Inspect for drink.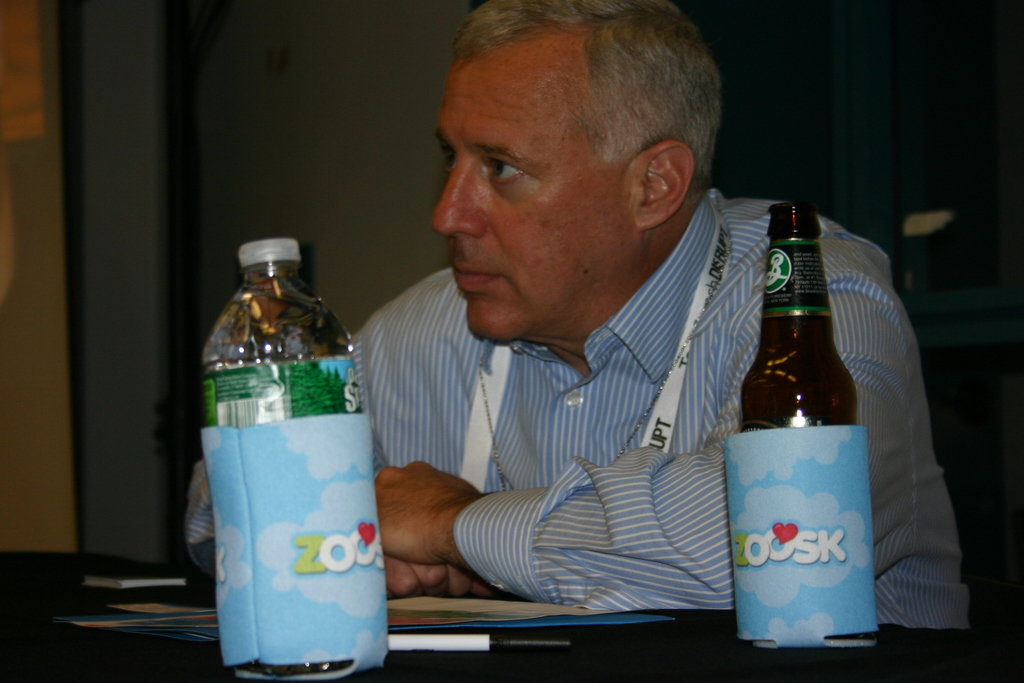
Inspection: {"x1": 738, "y1": 195, "x2": 882, "y2": 666}.
